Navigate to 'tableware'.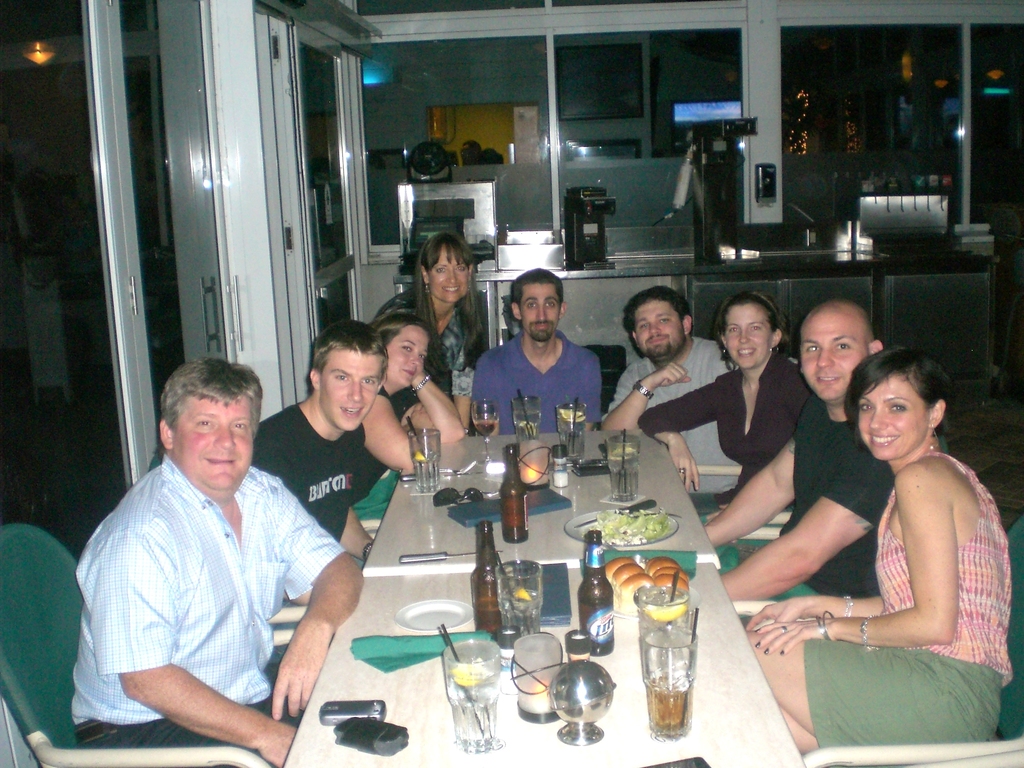
Navigation target: locate(471, 397, 499, 465).
